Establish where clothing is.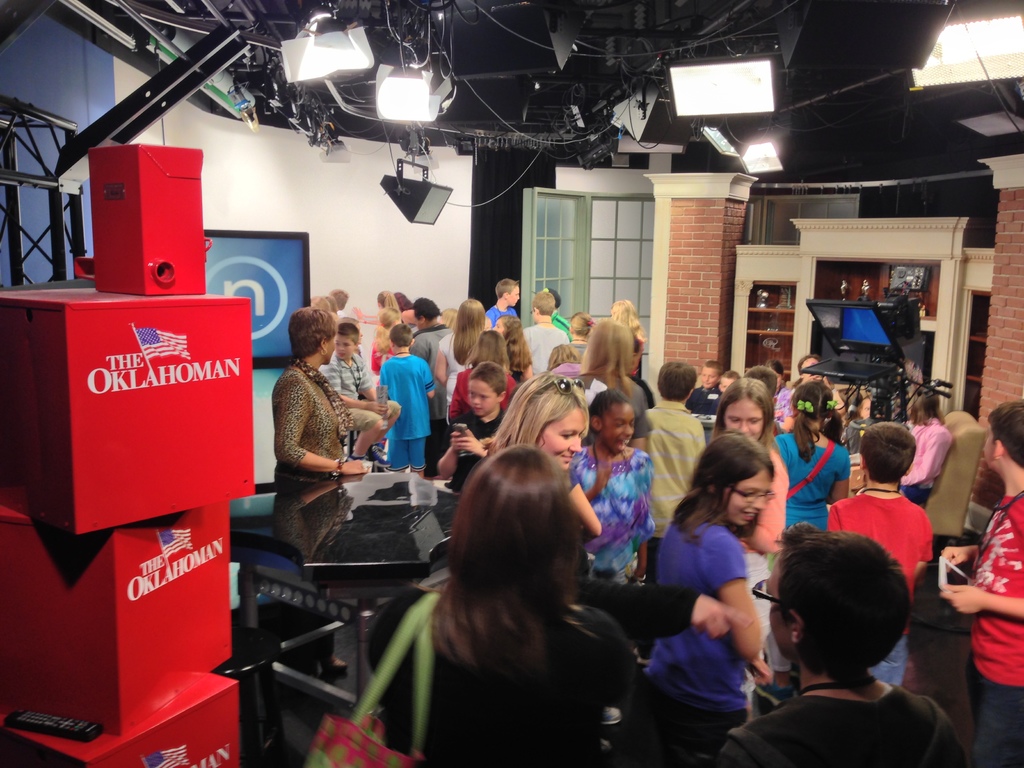
Established at {"left": 825, "top": 492, "right": 932, "bottom": 686}.
